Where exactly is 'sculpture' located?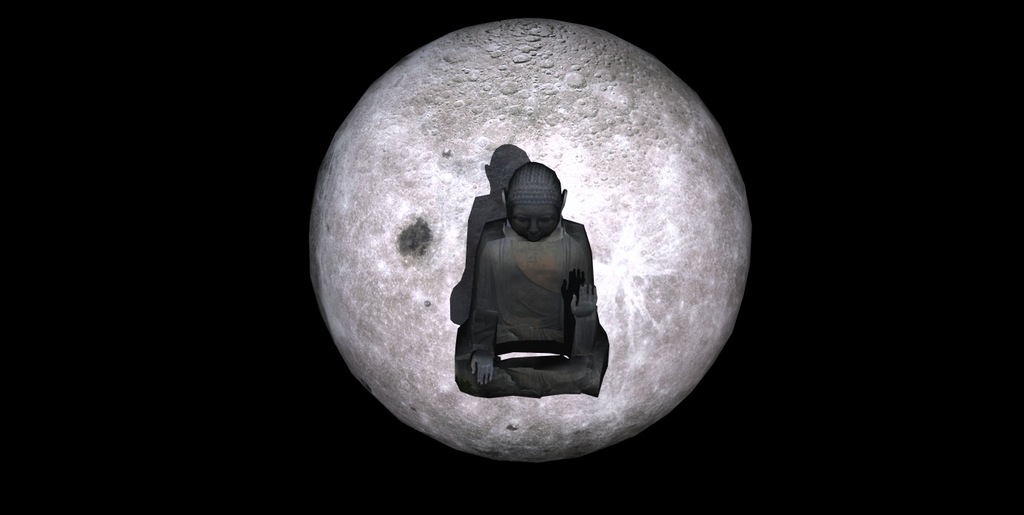
Its bounding box is l=432, t=134, r=669, b=441.
